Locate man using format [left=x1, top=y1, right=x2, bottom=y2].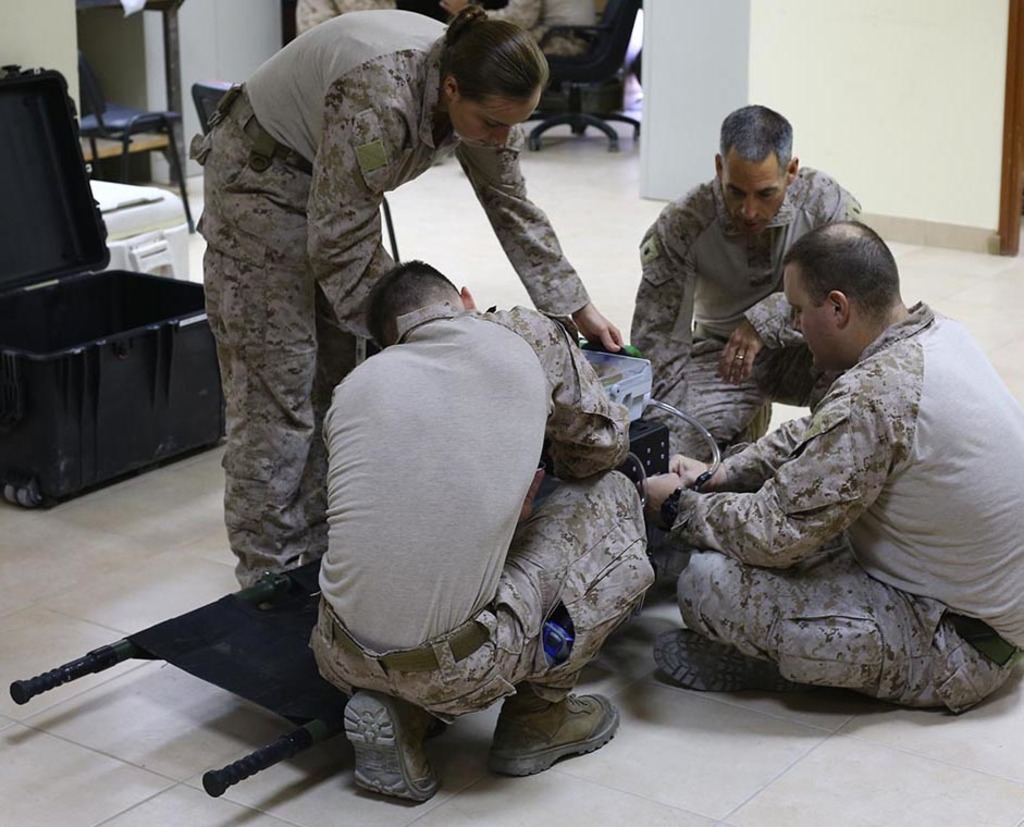
[left=630, top=103, right=865, bottom=470].
